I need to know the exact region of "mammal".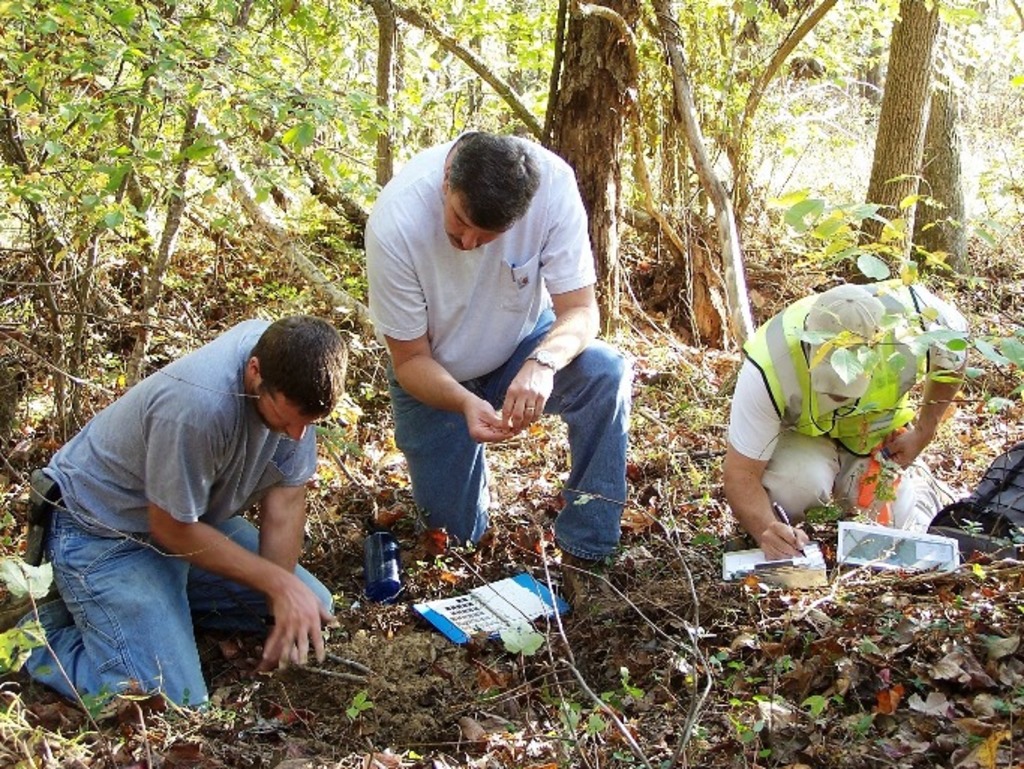
Region: (x1=40, y1=292, x2=358, y2=666).
